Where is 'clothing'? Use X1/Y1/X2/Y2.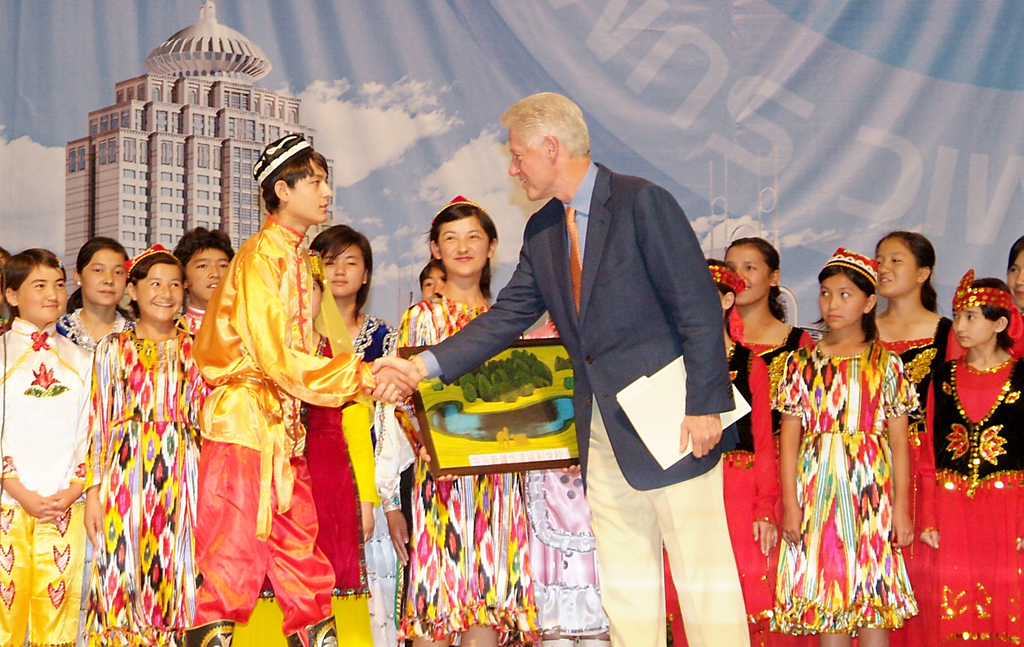
312/305/397/646.
